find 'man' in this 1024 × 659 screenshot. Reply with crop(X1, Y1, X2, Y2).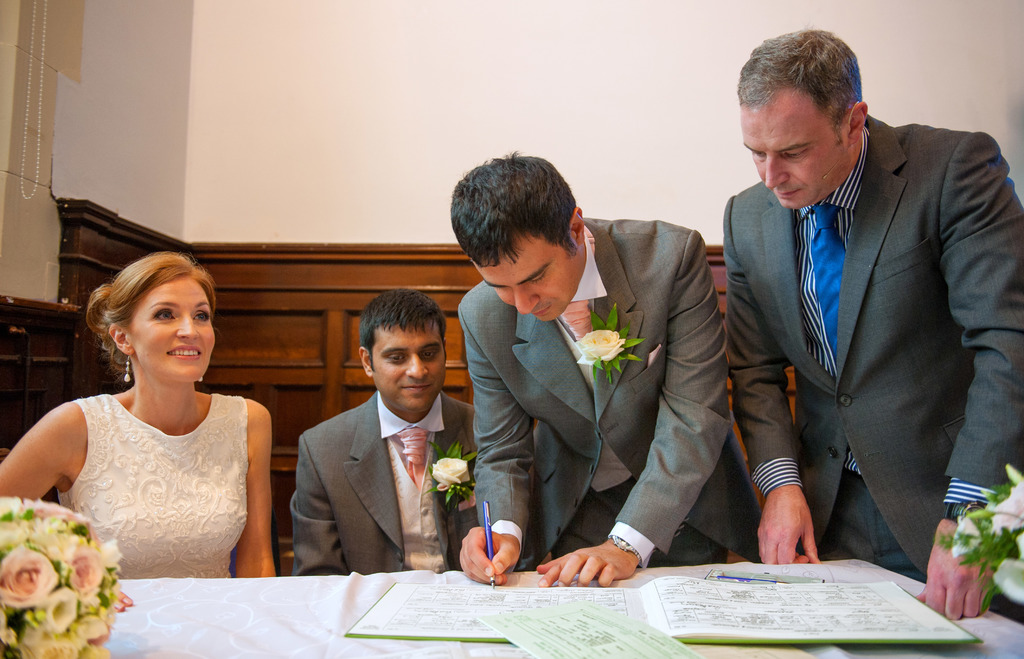
crop(445, 154, 760, 592).
